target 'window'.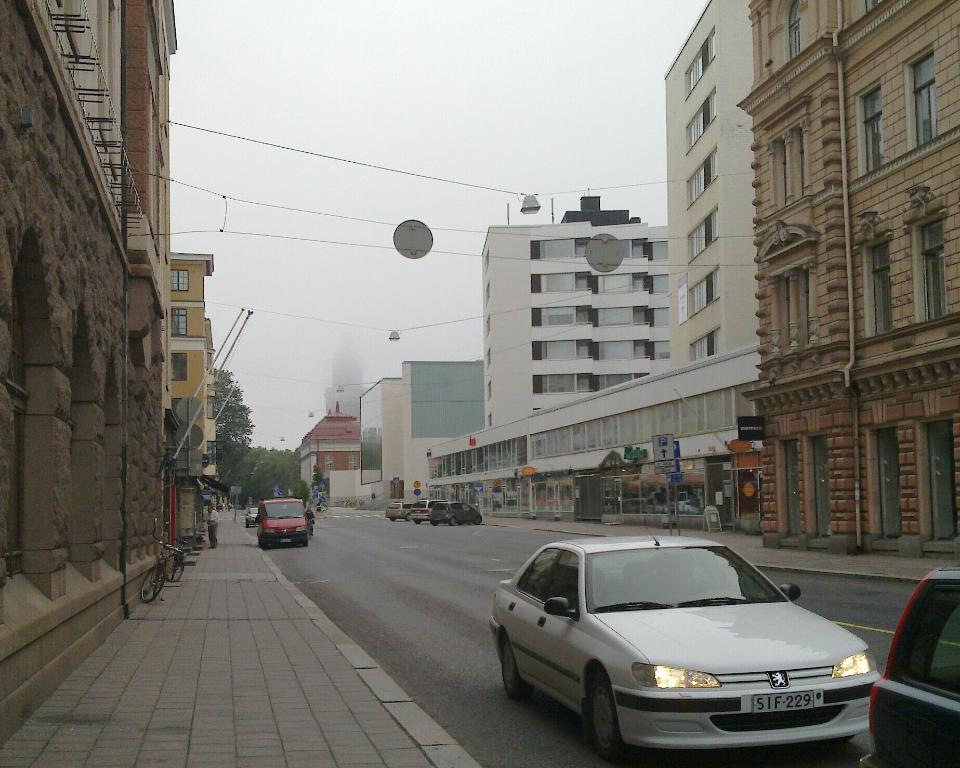
Target region: (349,453,356,469).
